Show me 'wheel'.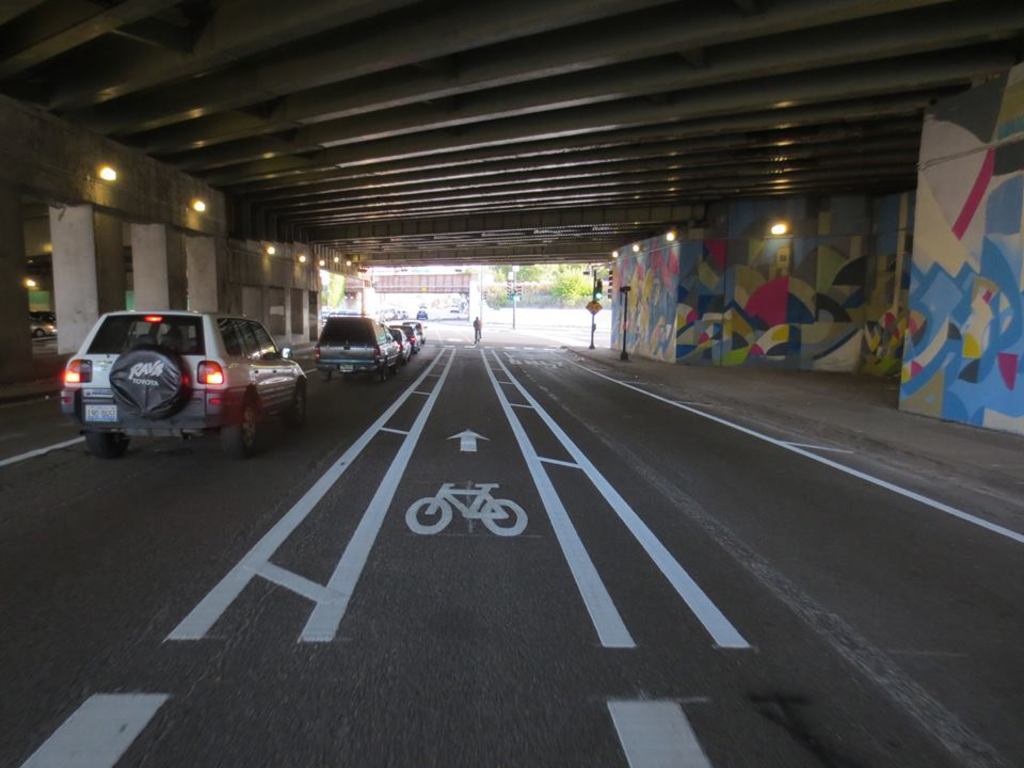
'wheel' is here: 288, 381, 306, 430.
